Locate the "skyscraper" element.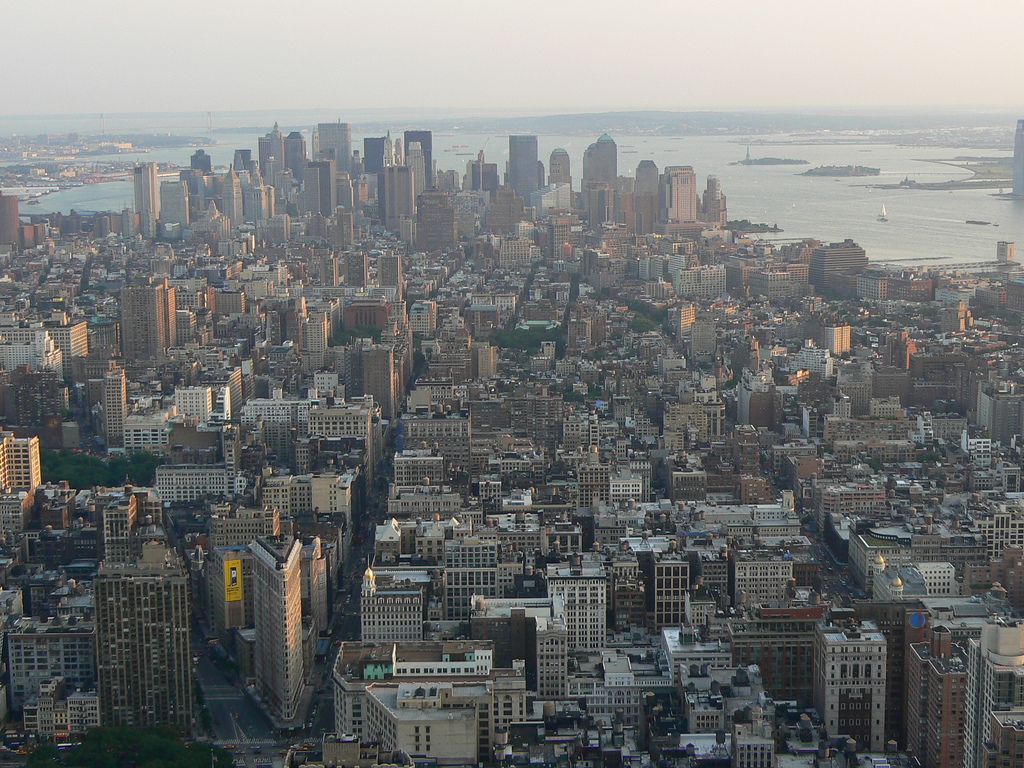
Element bbox: [x1=275, y1=164, x2=294, y2=190].
